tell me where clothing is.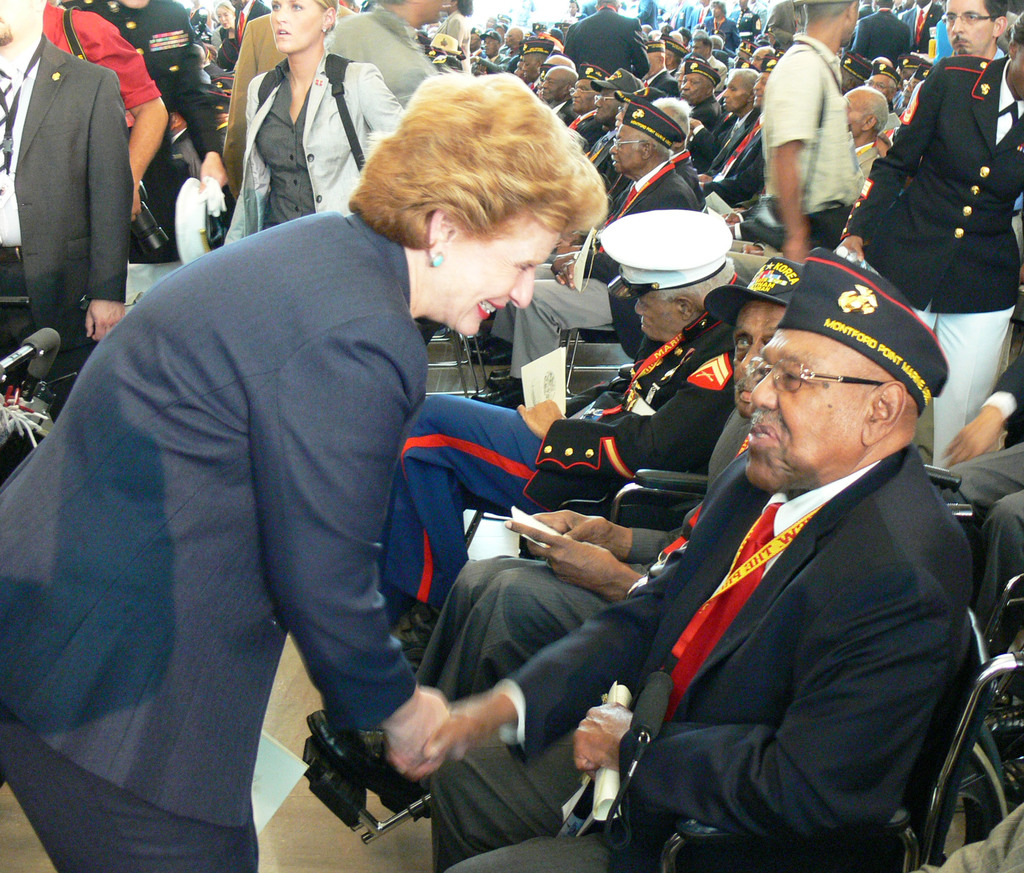
clothing is at select_region(435, 443, 973, 872).
